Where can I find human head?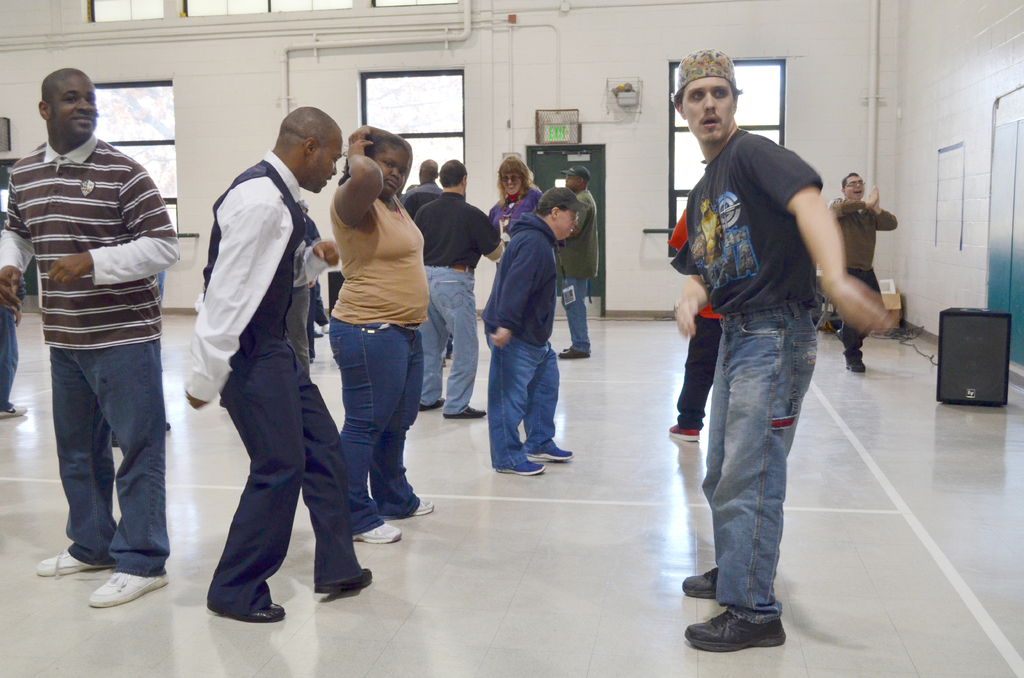
You can find it at region(29, 62, 98, 139).
